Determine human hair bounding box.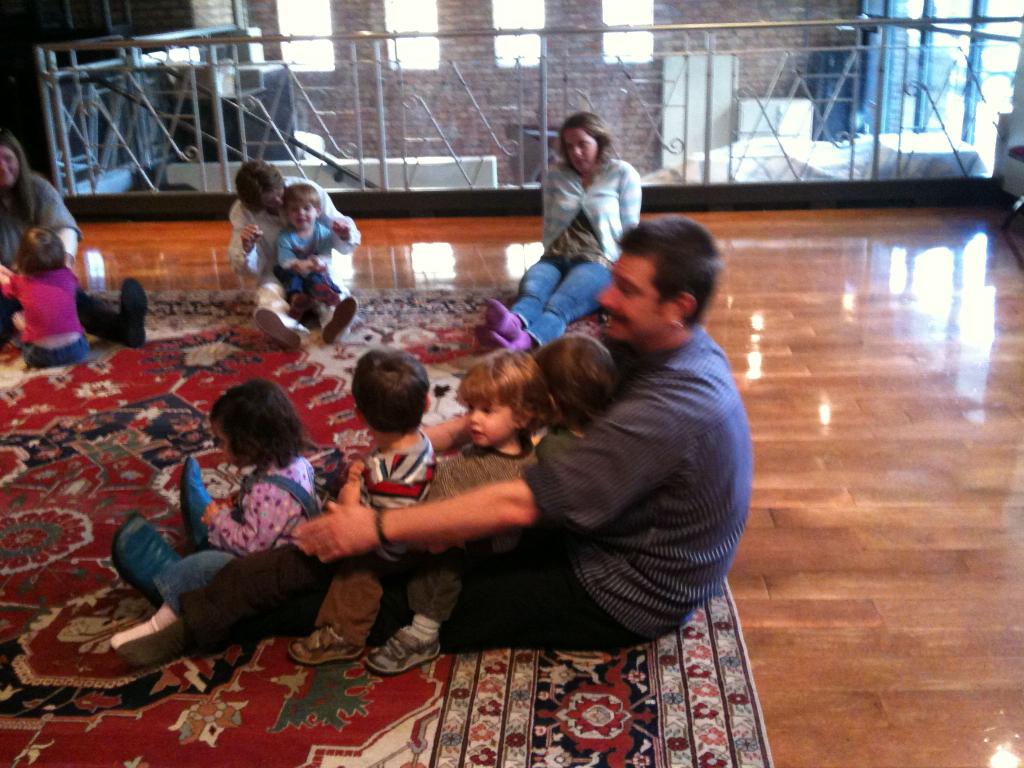
Determined: region(234, 158, 287, 215).
